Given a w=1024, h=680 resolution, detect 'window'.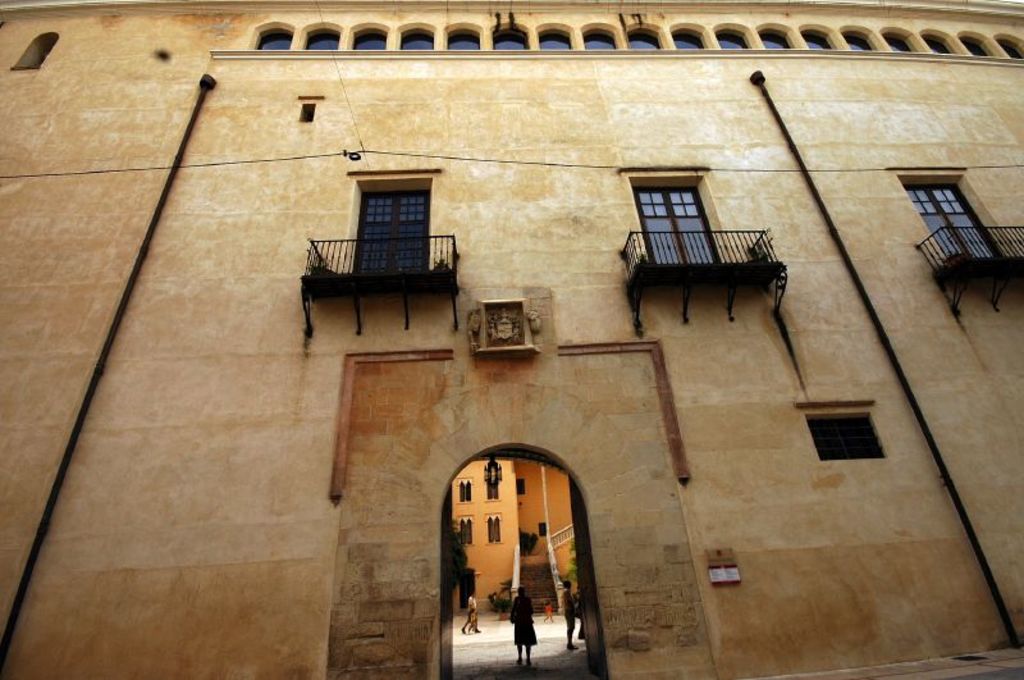
(531, 31, 562, 49).
